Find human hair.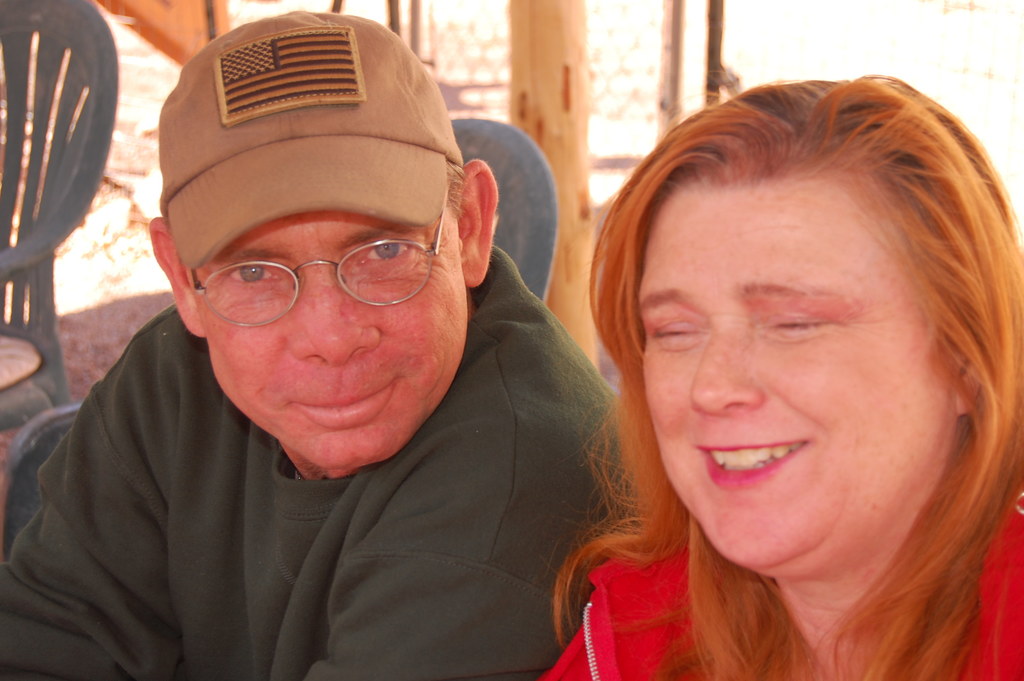
<bbox>580, 69, 1004, 639</bbox>.
